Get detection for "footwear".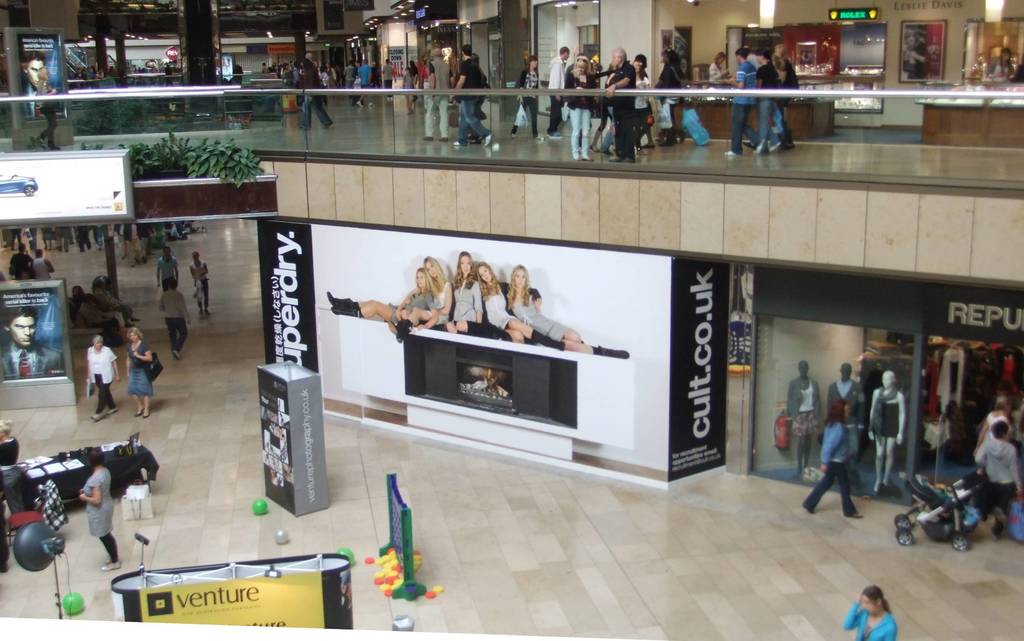
Detection: Rect(90, 413, 101, 425).
